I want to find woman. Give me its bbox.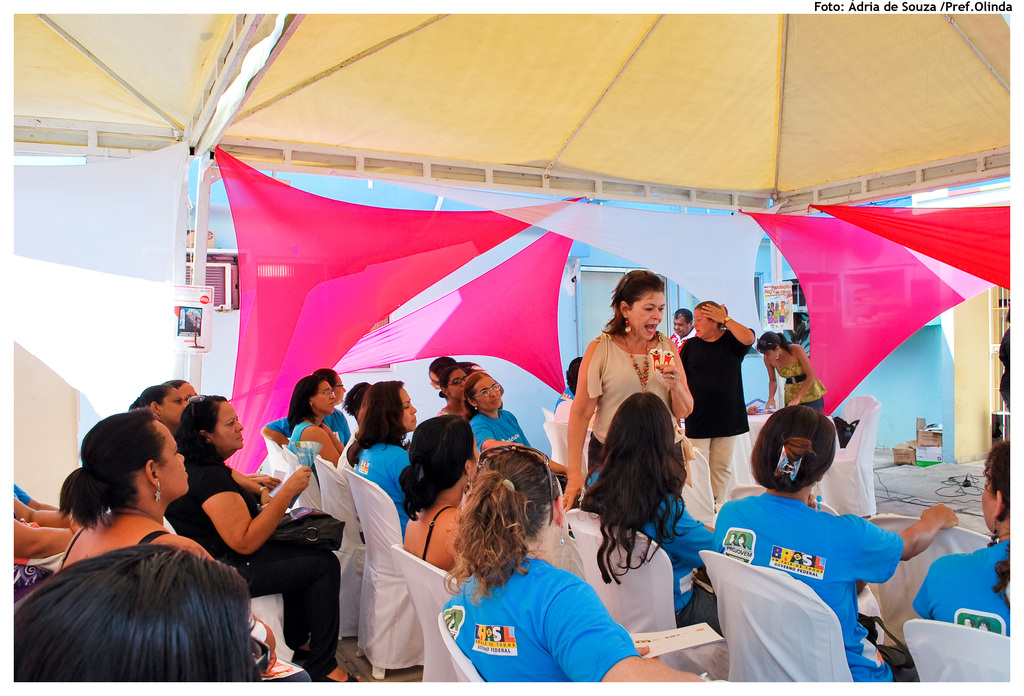
bbox(443, 372, 475, 415).
